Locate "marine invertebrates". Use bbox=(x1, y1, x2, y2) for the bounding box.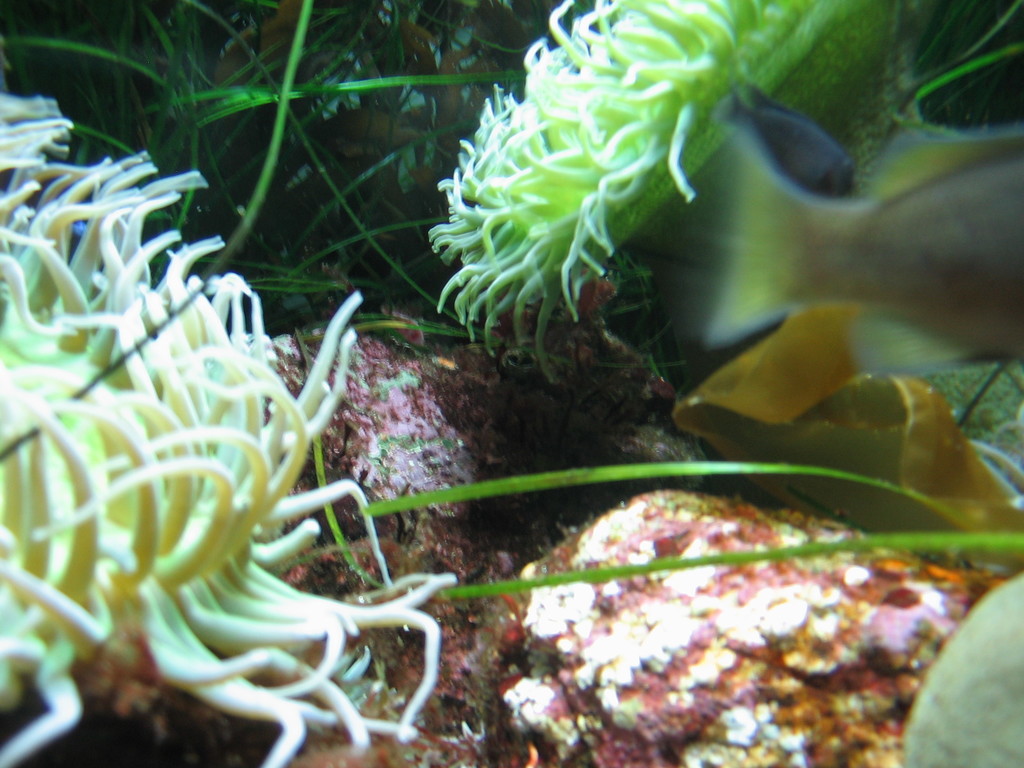
bbox=(399, 0, 888, 399).
